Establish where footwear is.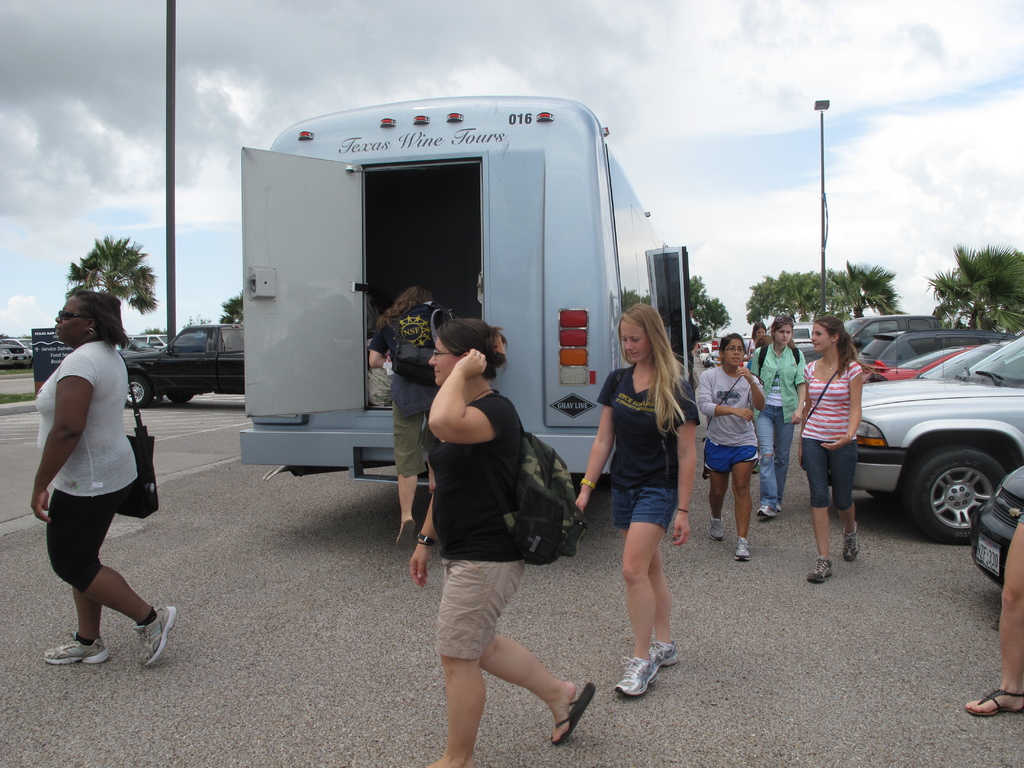
Established at Rect(609, 655, 657, 694).
